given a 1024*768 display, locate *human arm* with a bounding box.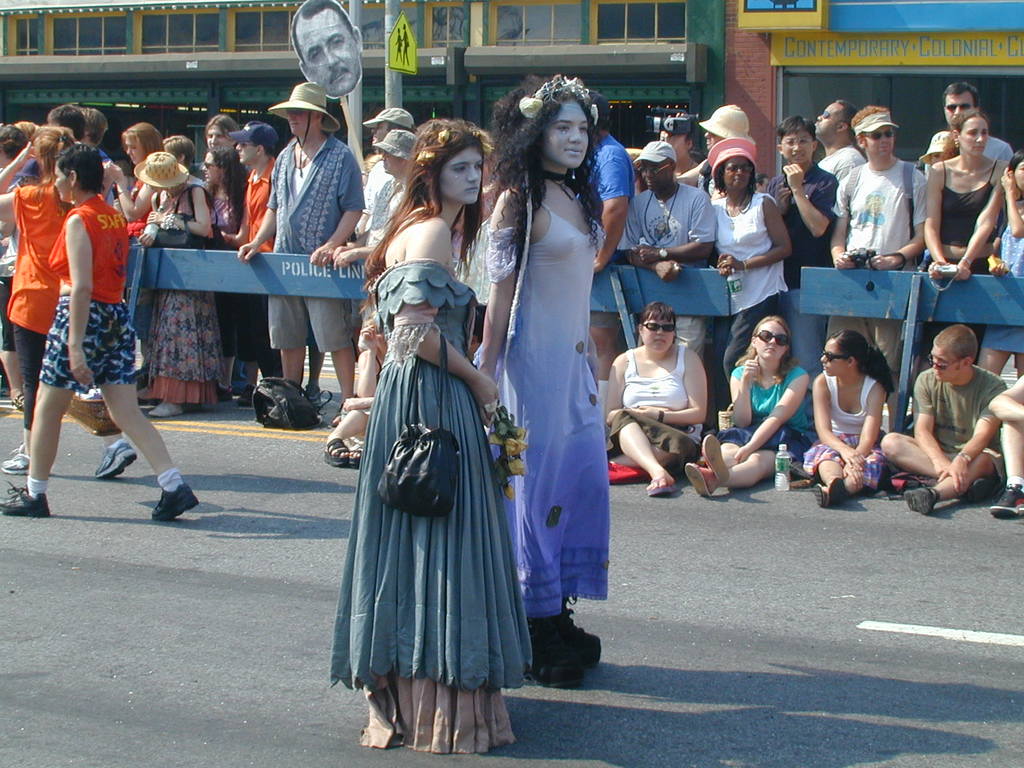
Located: 955, 157, 1018, 280.
